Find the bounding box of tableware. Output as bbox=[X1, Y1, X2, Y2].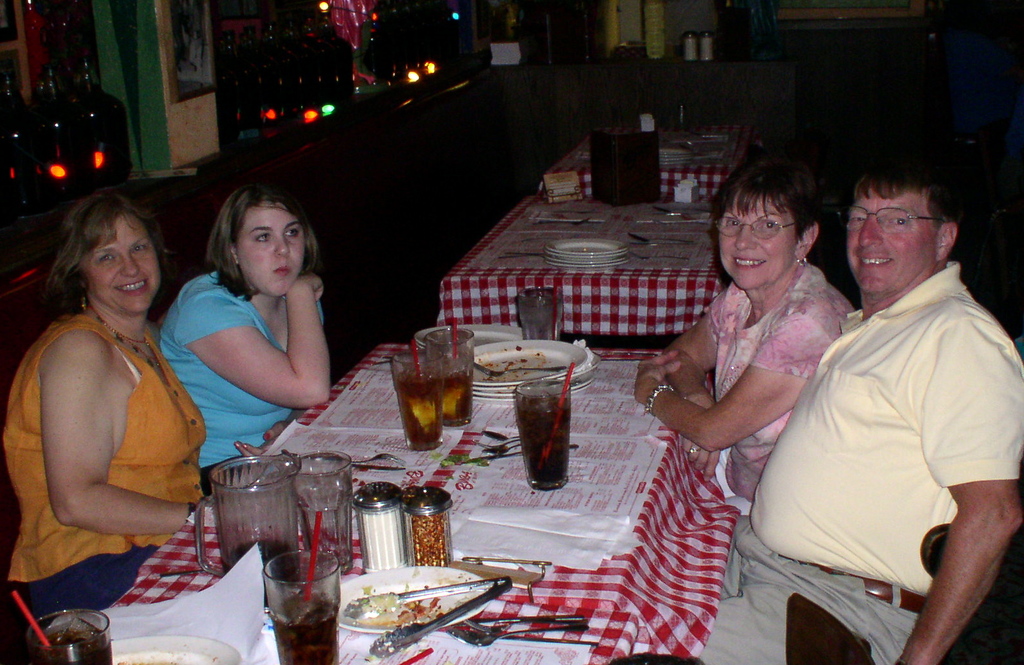
bbox=[699, 32, 715, 61].
